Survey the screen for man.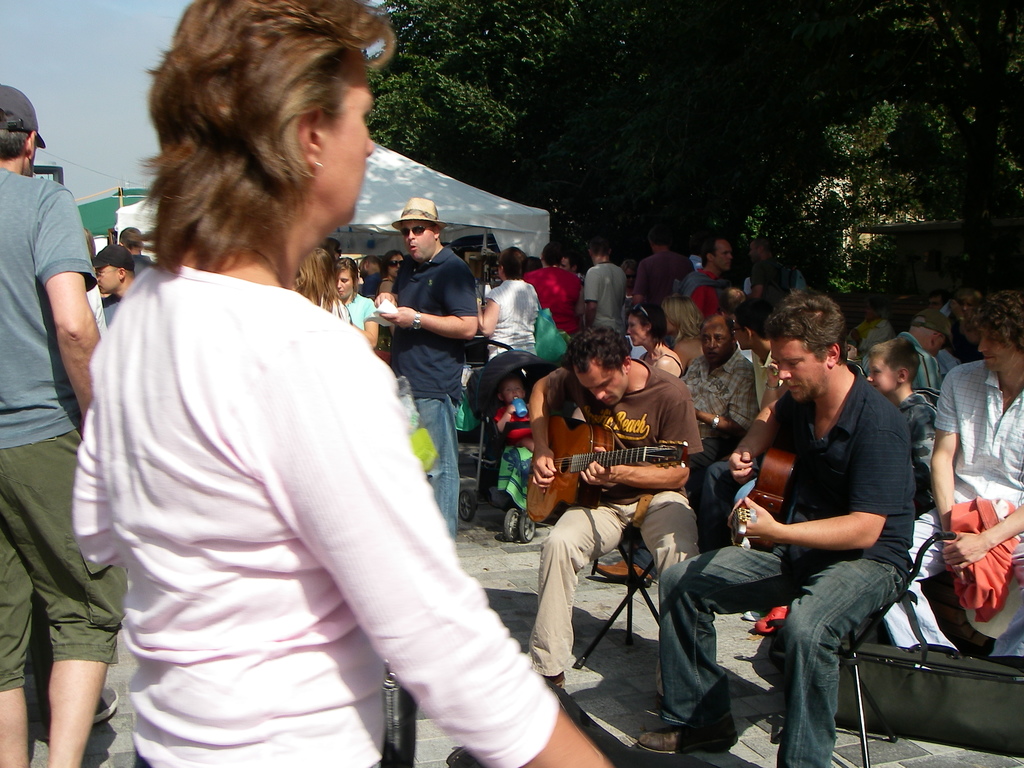
Survey found: [left=590, top=303, right=750, bottom=570].
